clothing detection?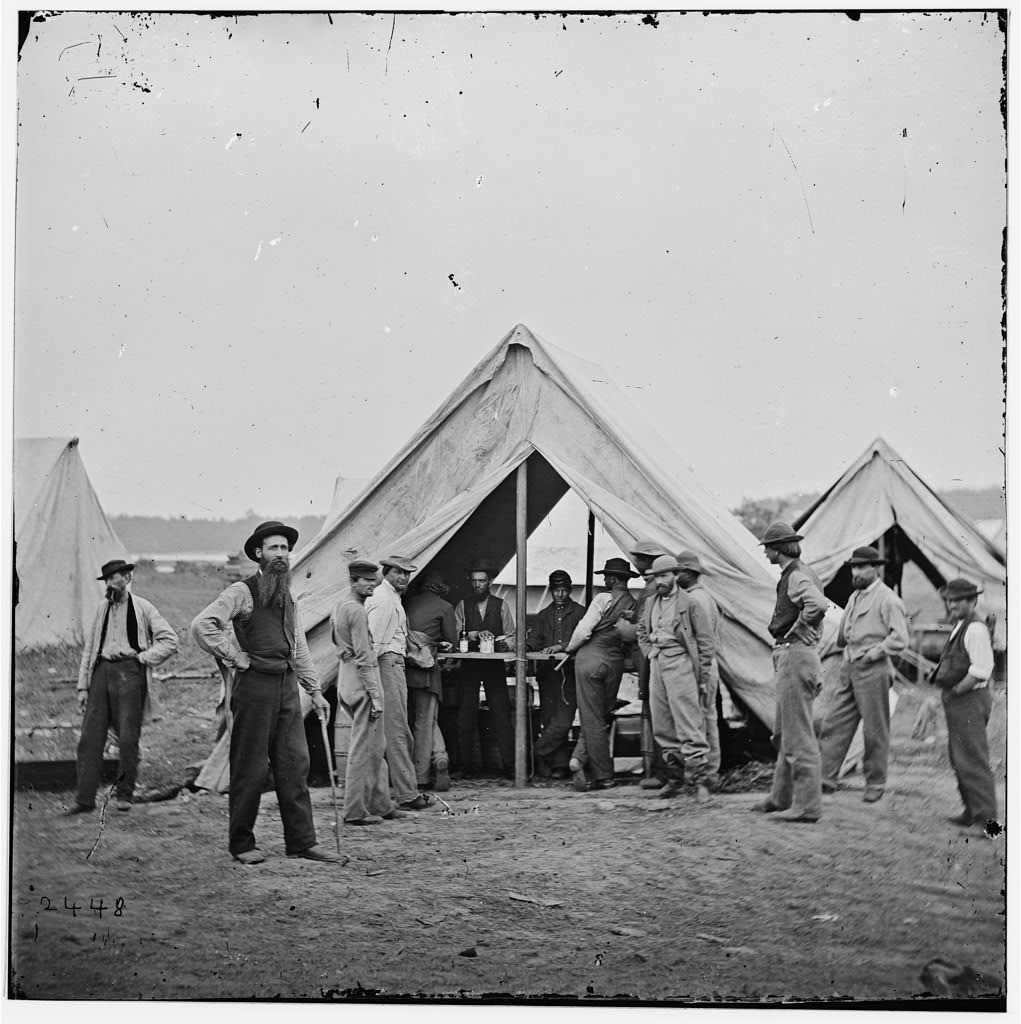
select_region(805, 565, 908, 785)
